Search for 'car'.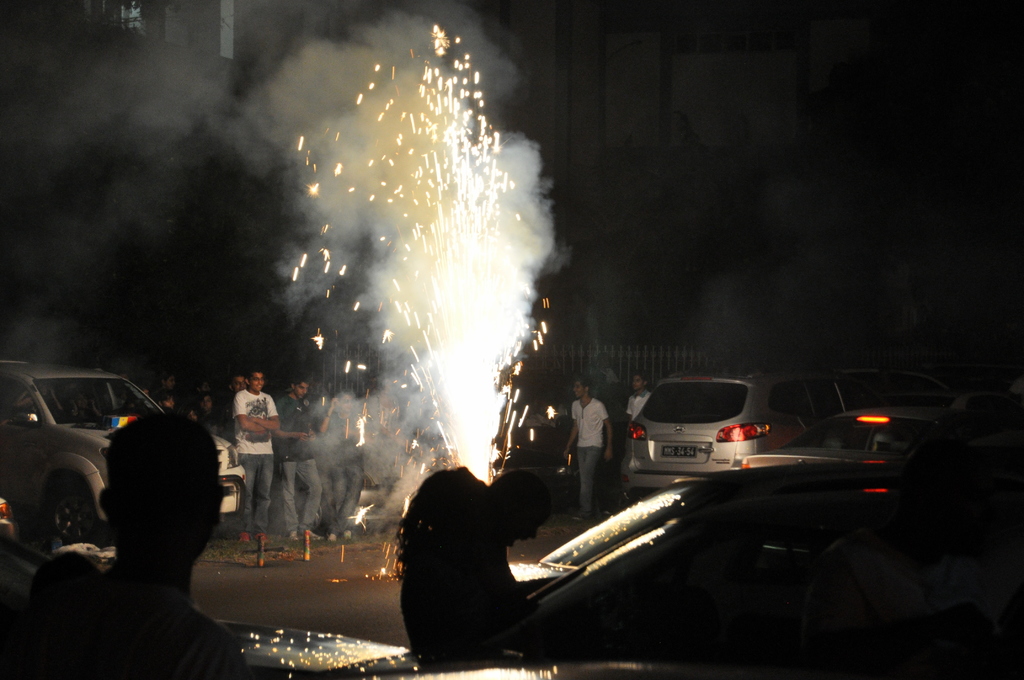
Found at 626, 382, 781, 484.
